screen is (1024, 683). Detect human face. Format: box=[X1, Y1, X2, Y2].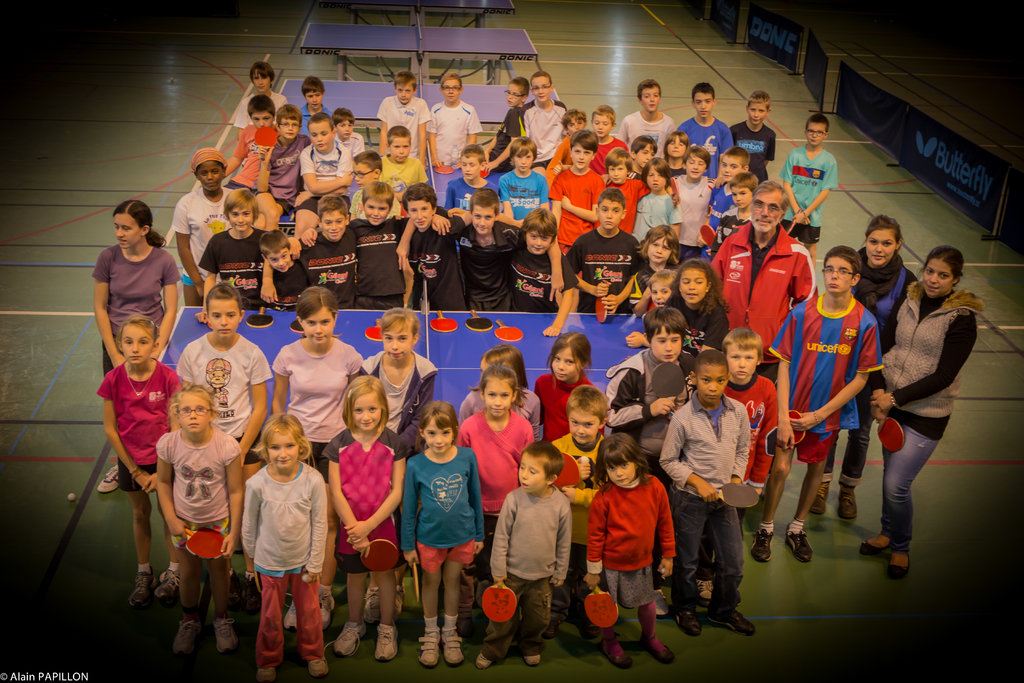
box=[590, 196, 624, 231].
